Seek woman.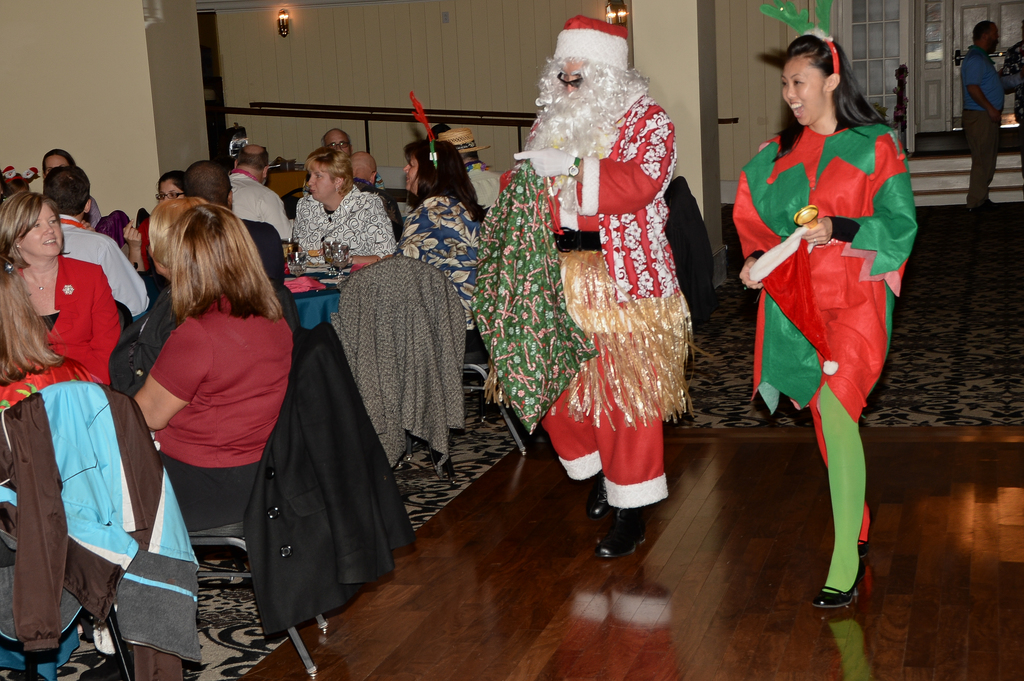
(x1=0, y1=183, x2=120, y2=447).
